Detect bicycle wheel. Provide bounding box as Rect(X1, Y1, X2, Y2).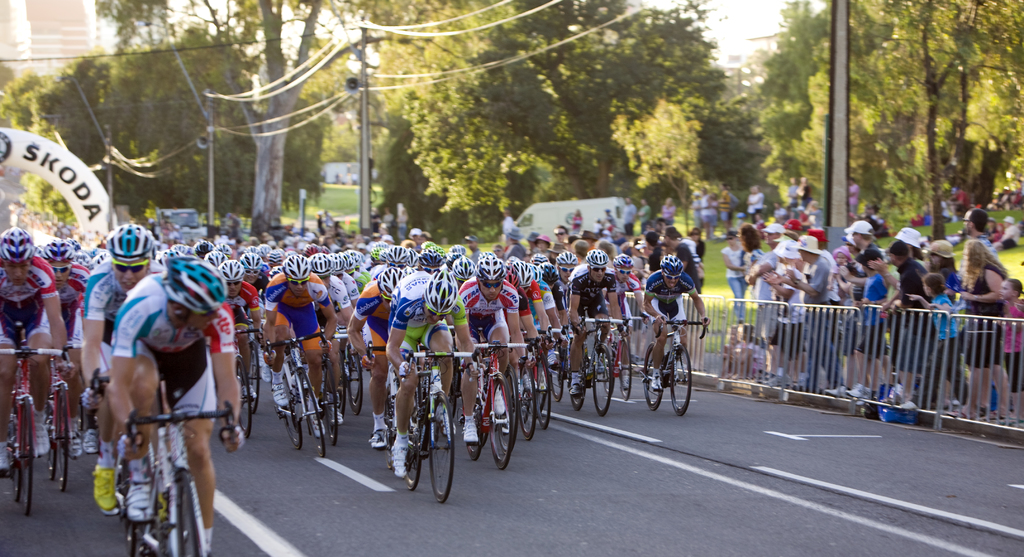
Rect(250, 337, 259, 392).
